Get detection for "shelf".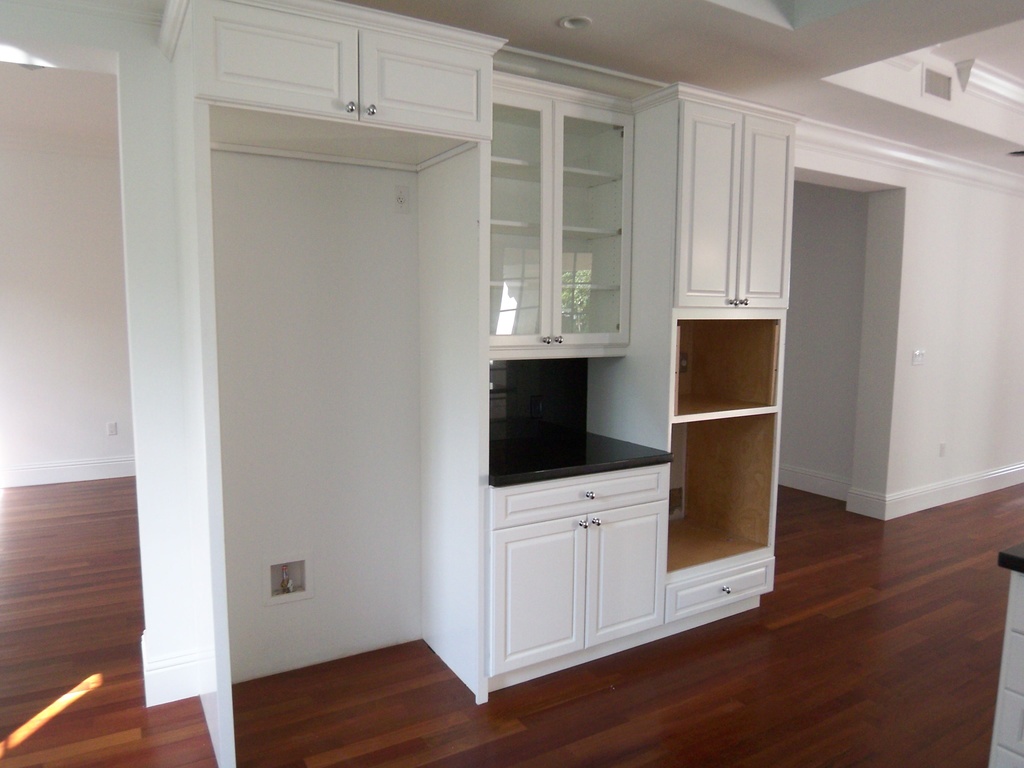
Detection: bbox=[626, 287, 810, 542].
